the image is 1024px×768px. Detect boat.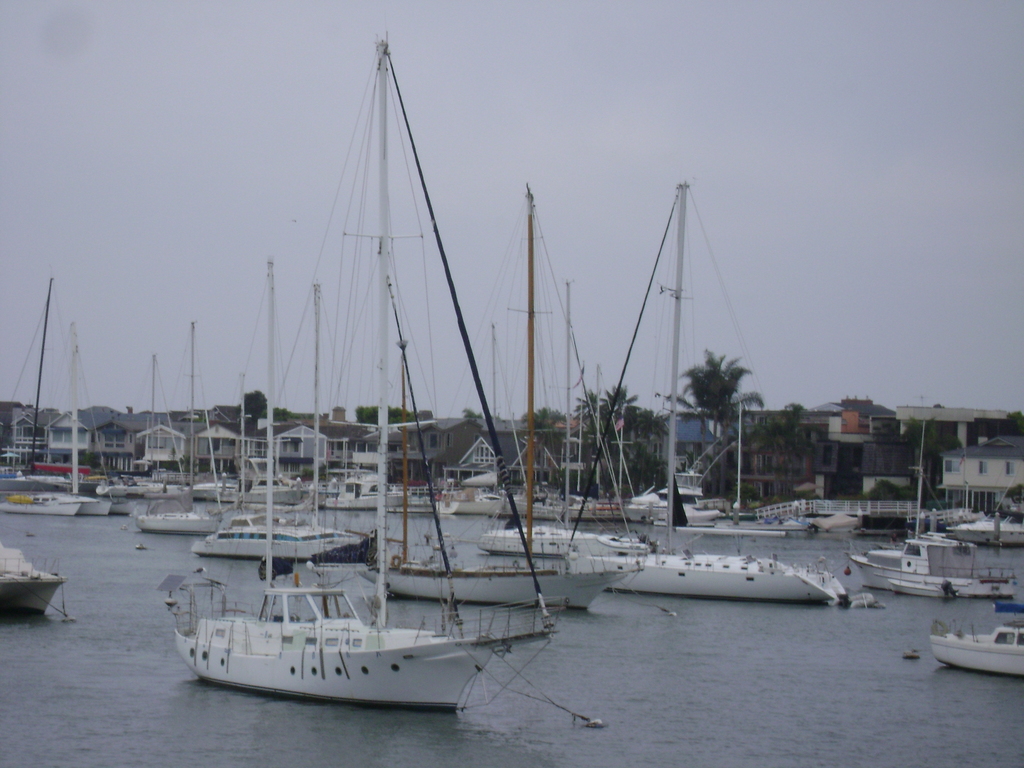
Detection: bbox=(133, 320, 212, 534).
